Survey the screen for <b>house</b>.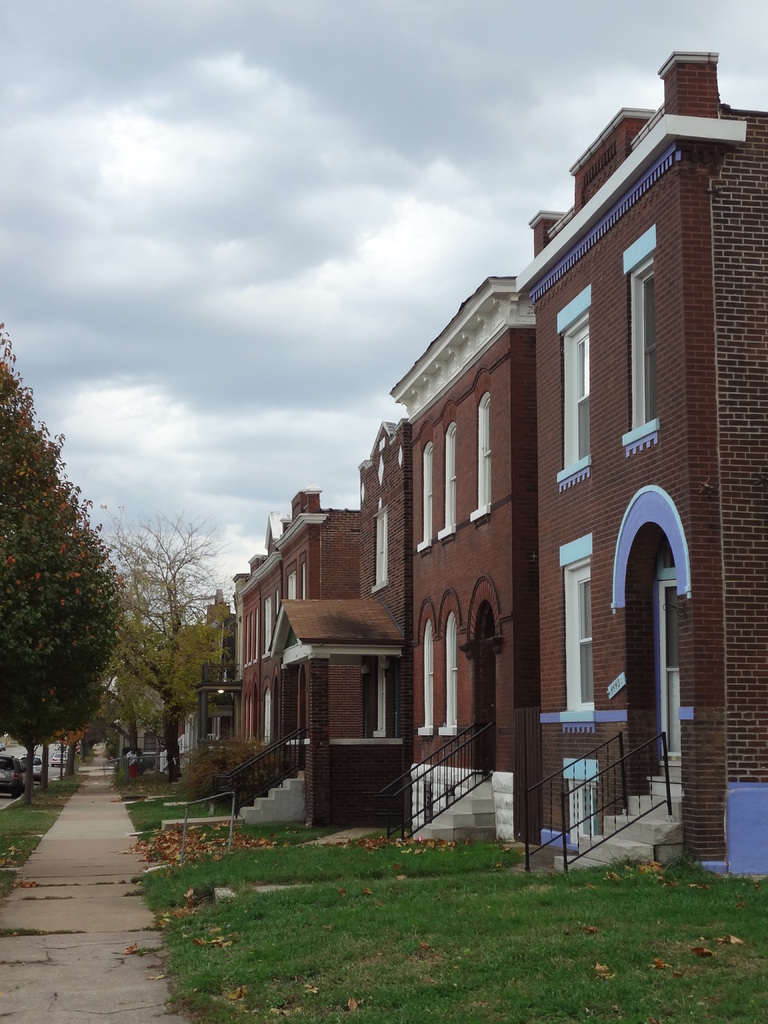
Survey found: [x1=385, y1=269, x2=530, y2=863].
